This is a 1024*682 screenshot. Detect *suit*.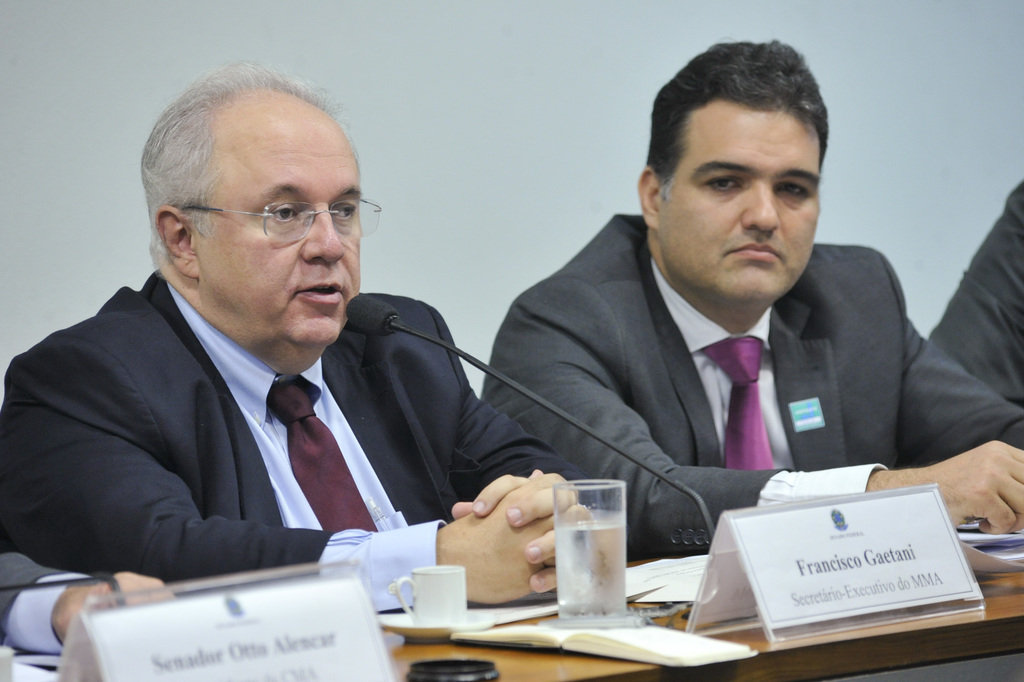
bbox=[898, 181, 1023, 467].
